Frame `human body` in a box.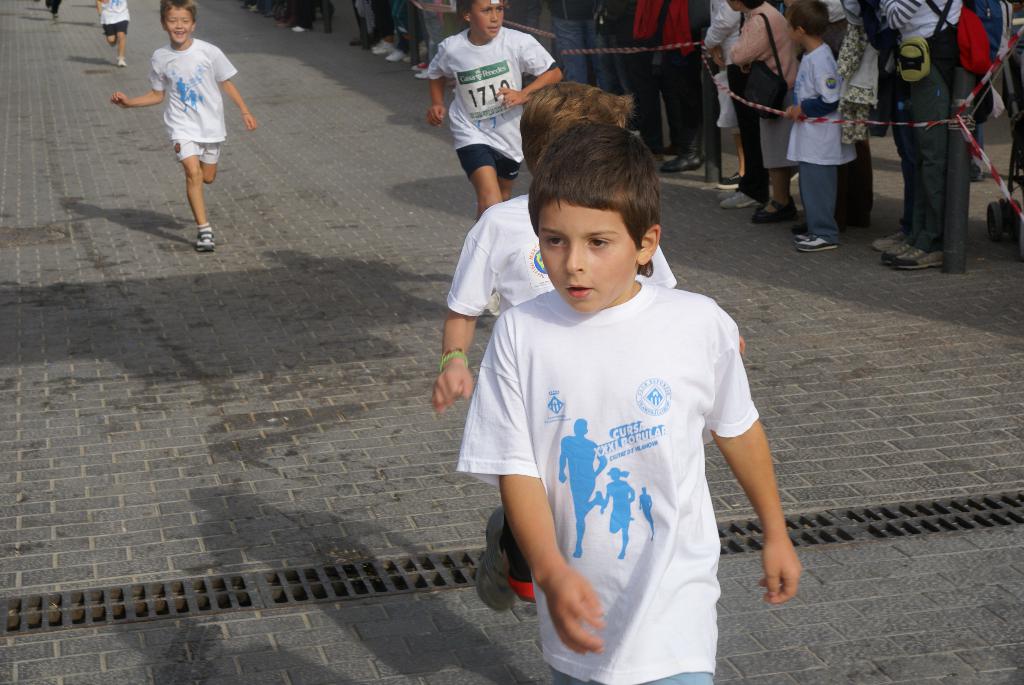
Rect(559, 416, 610, 554).
